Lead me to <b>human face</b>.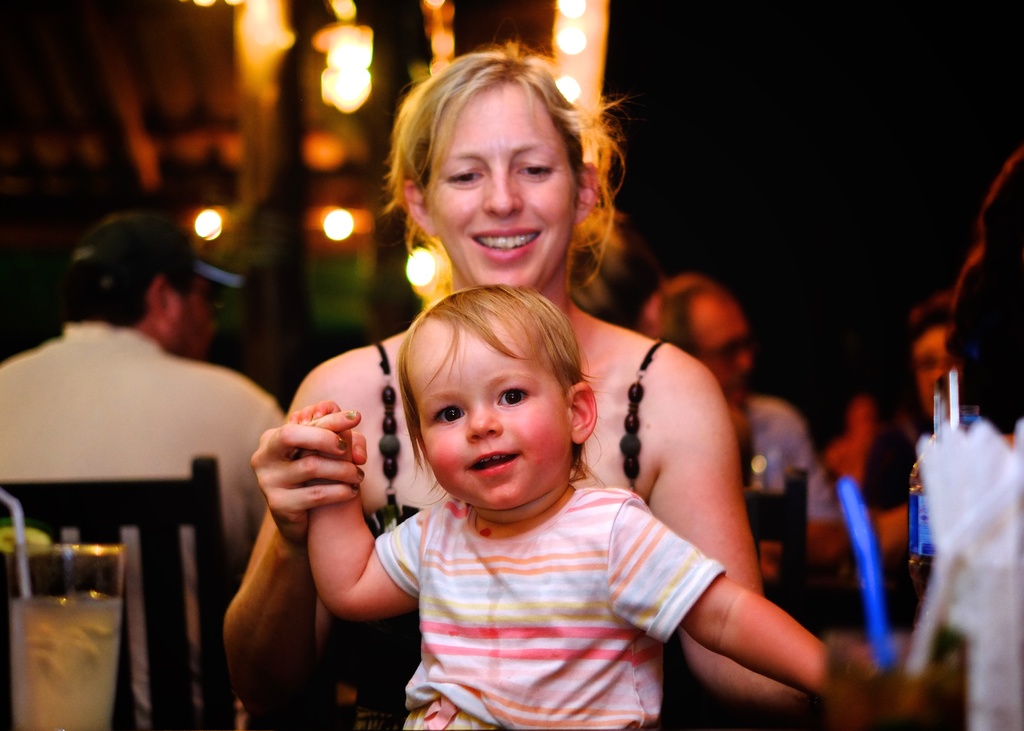
Lead to 691/291/753/405.
